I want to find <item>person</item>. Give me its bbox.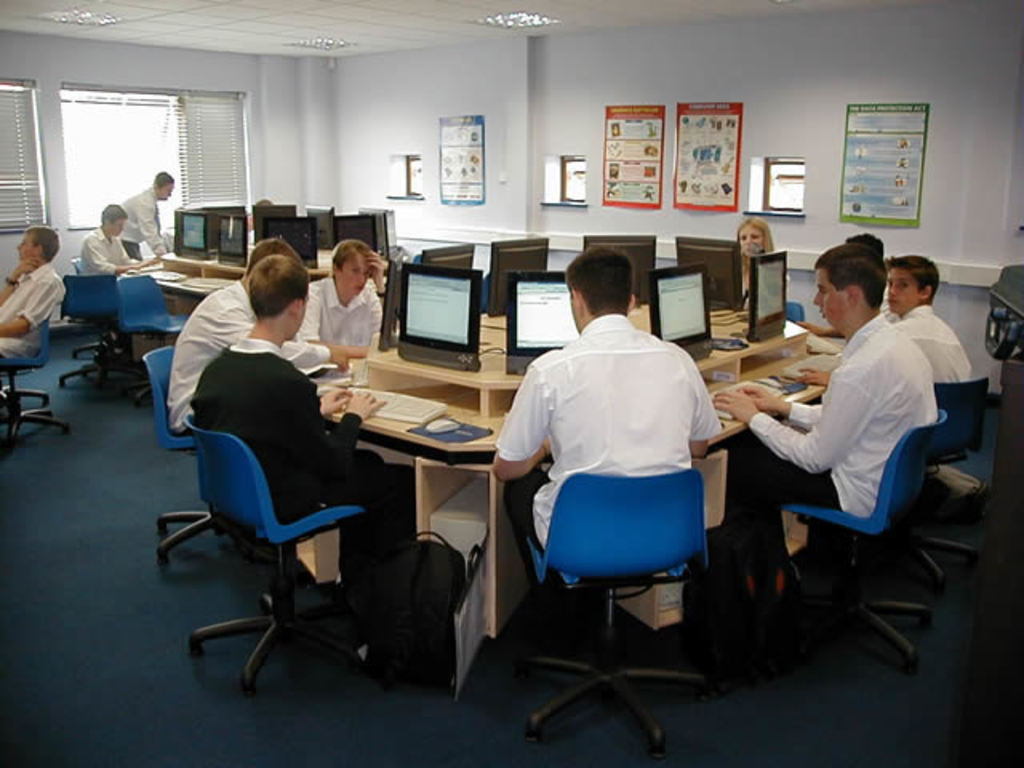
189/254/400/672.
